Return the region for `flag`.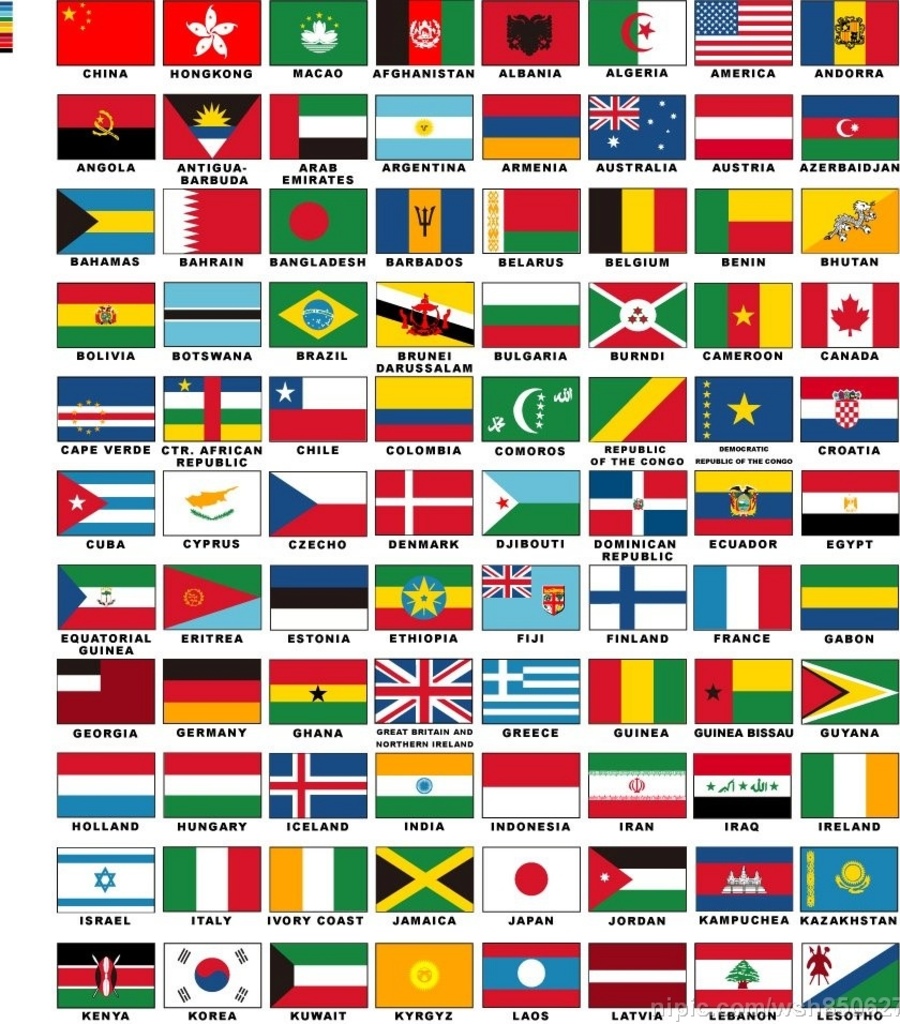
bbox(369, 370, 475, 442).
